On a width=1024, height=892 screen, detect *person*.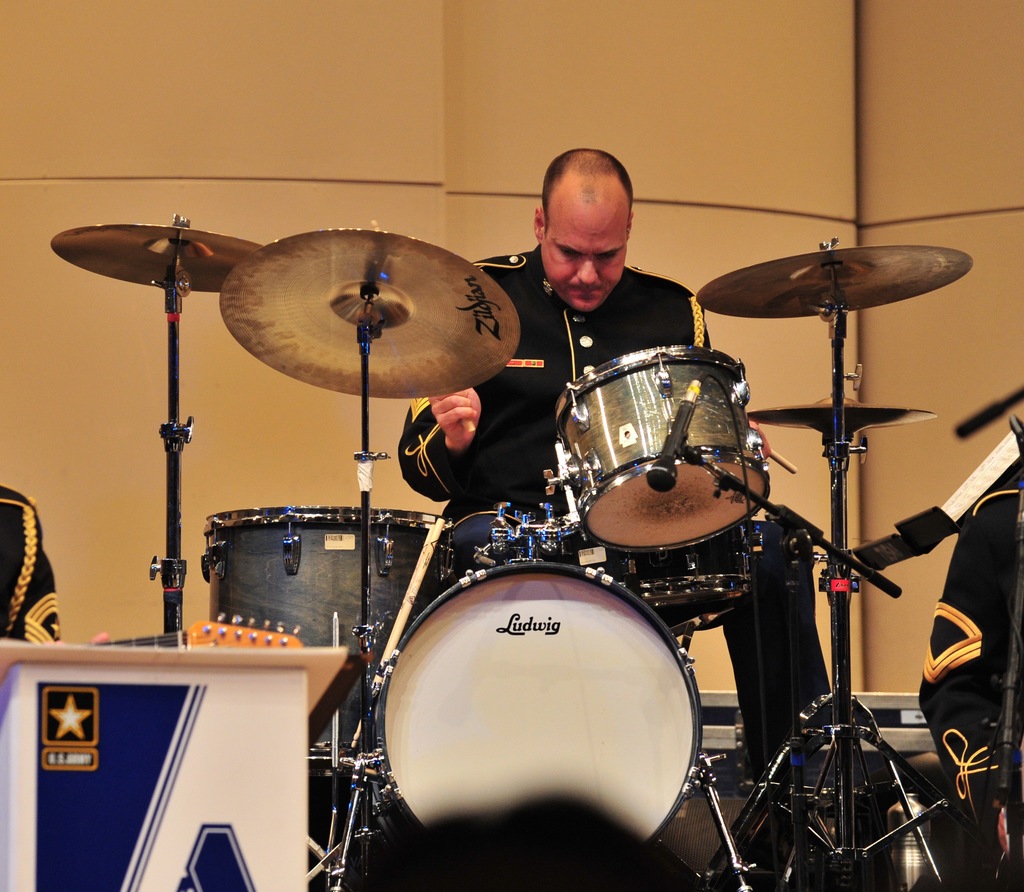
[left=0, top=485, right=106, bottom=648].
